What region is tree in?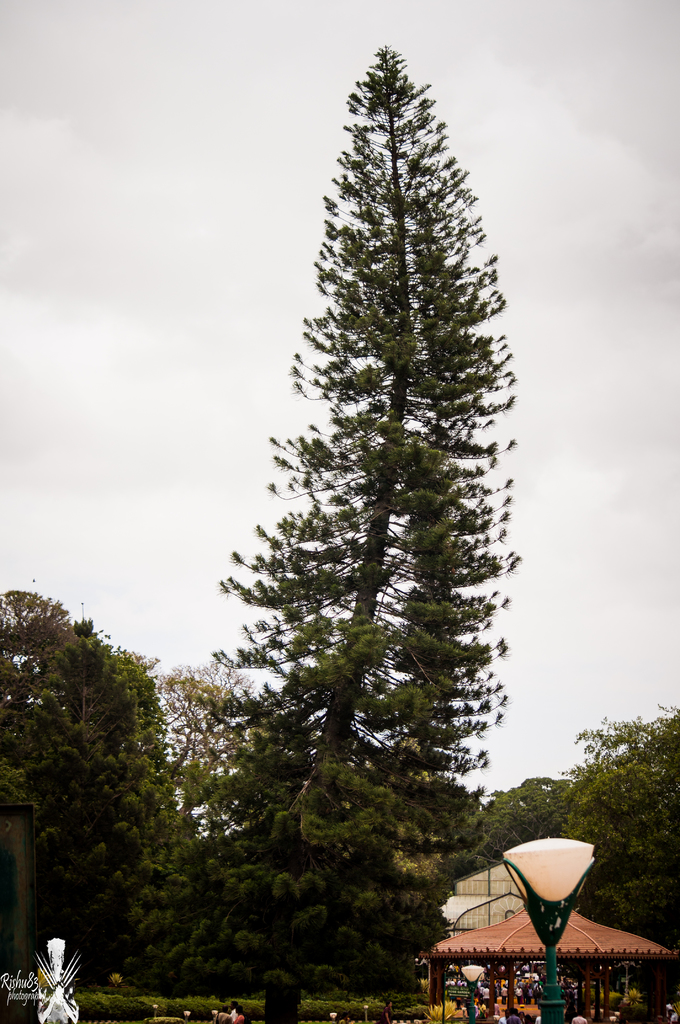
158 659 277 839.
